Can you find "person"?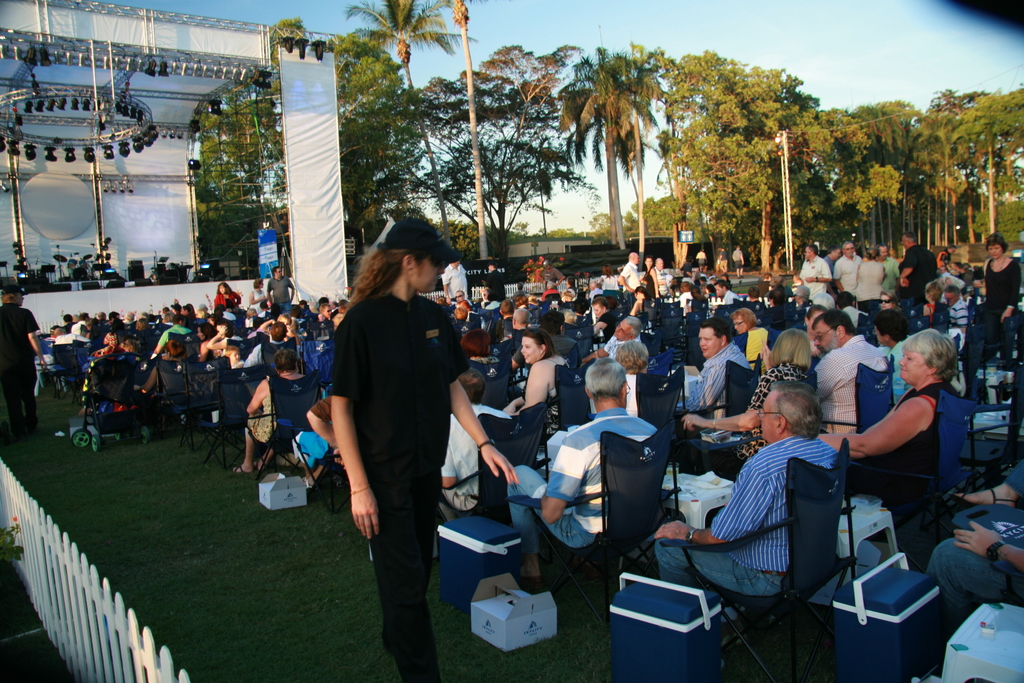
Yes, bounding box: locate(232, 349, 304, 472).
